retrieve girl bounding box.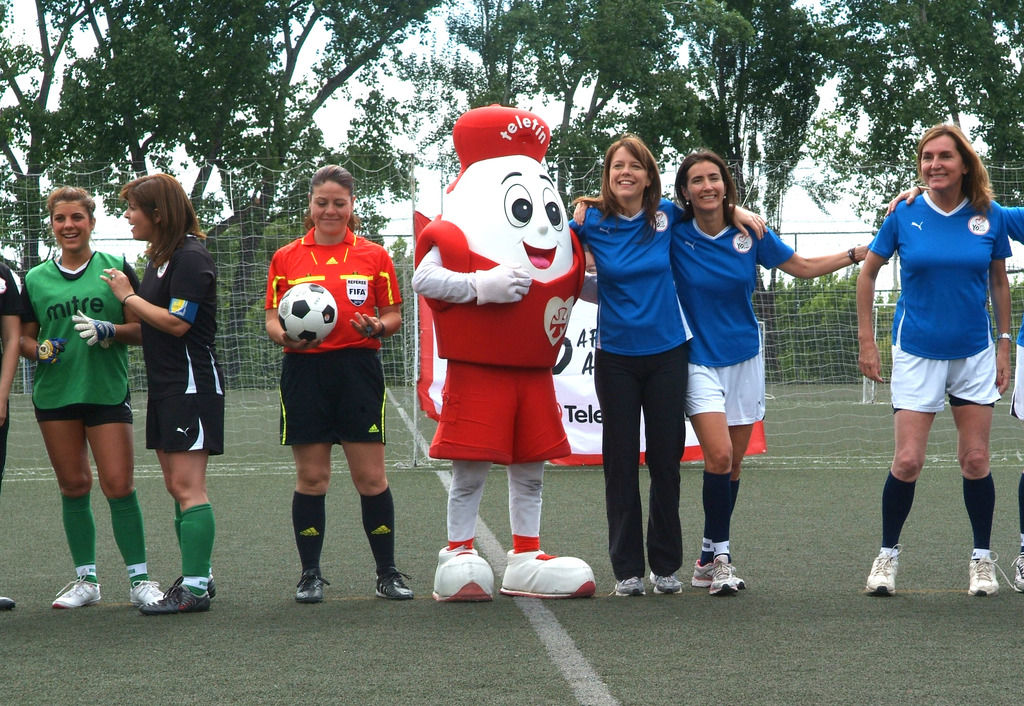
Bounding box: rect(572, 147, 870, 591).
